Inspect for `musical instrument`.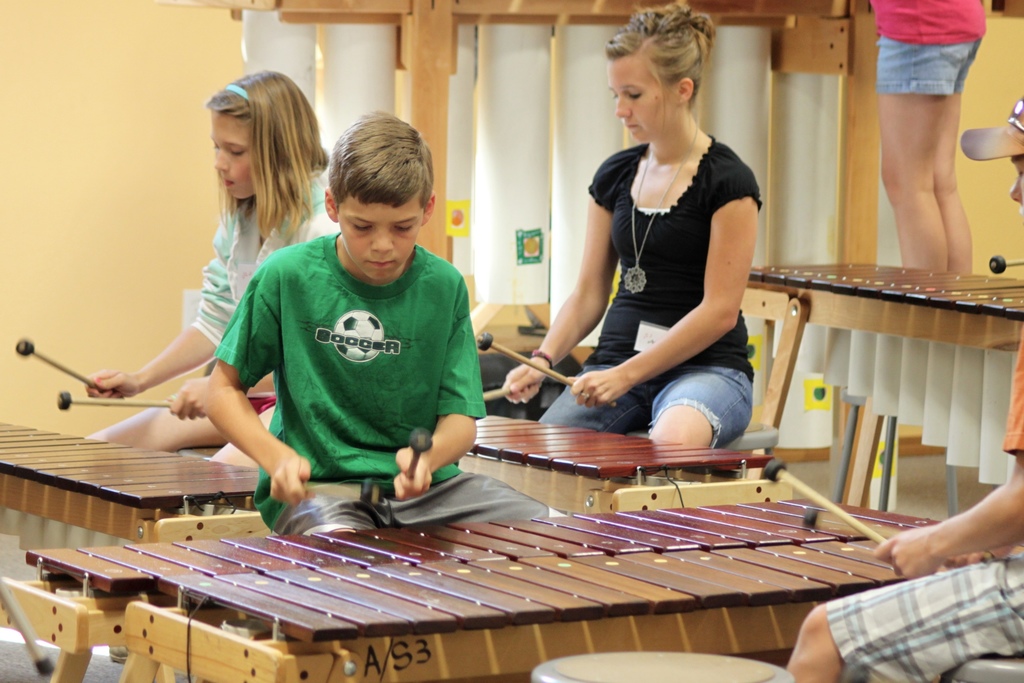
Inspection: left=458, top=403, right=774, bottom=495.
